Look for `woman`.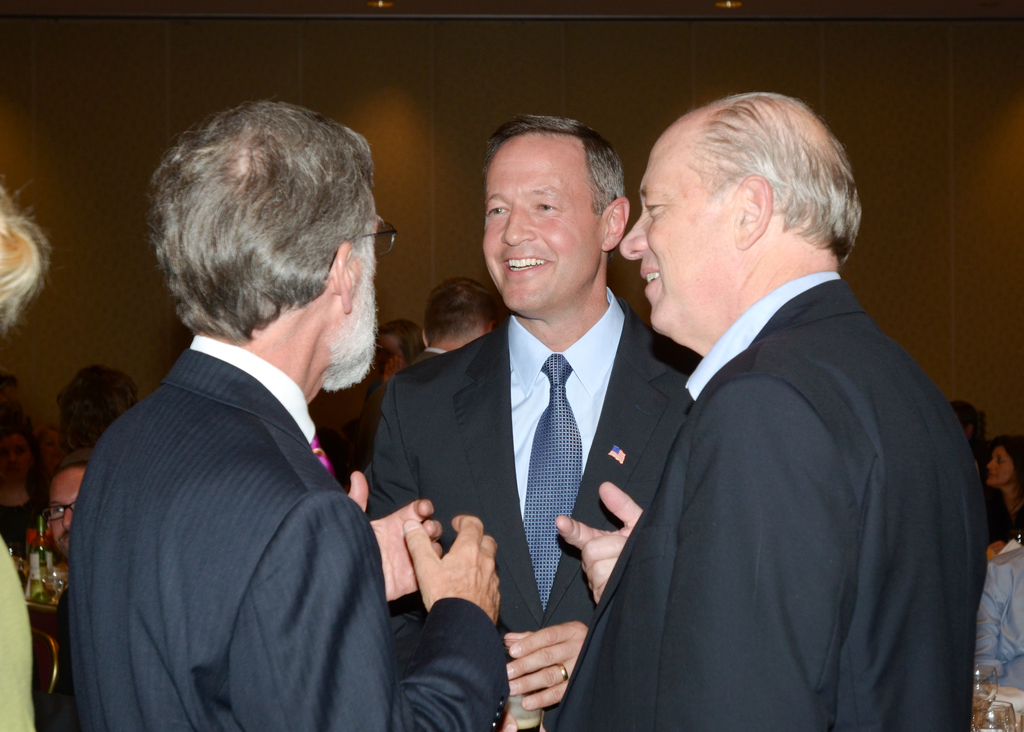
Found: select_region(348, 318, 423, 462).
